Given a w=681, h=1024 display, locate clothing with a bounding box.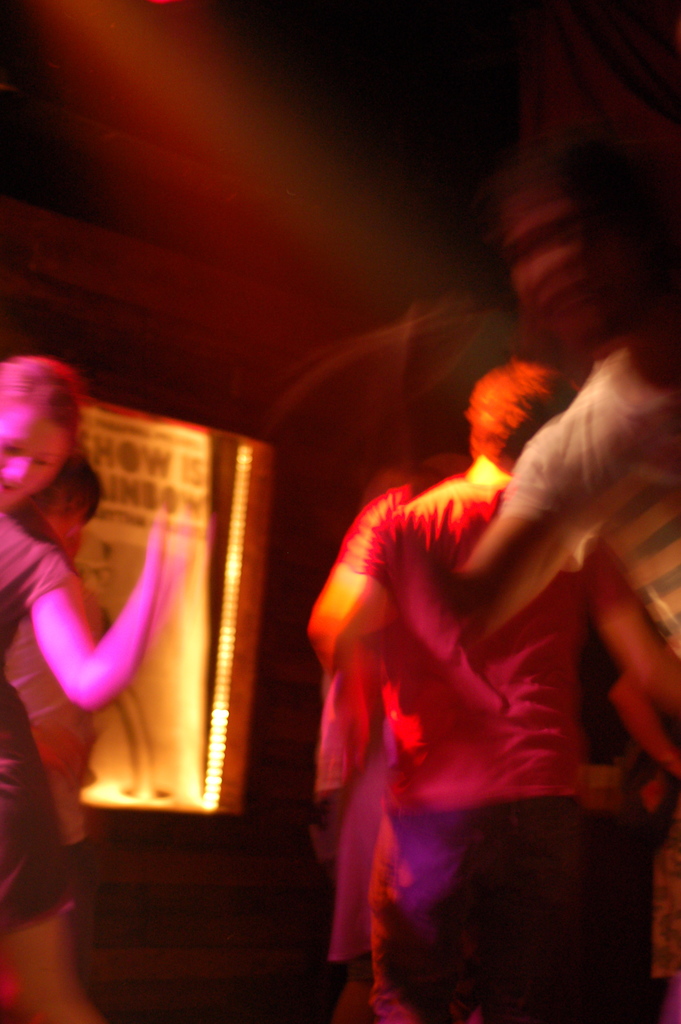
Located: bbox=[504, 342, 680, 540].
